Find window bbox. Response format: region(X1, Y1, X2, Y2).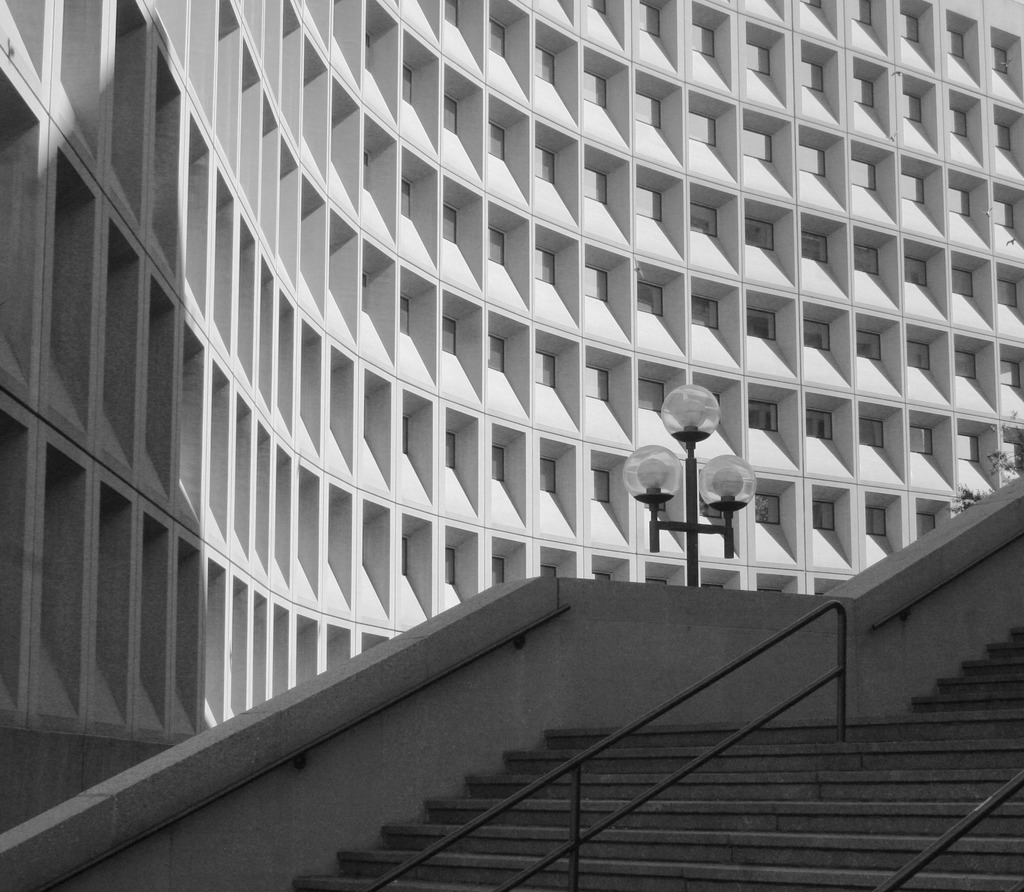
region(690, 24, 716, 60).
